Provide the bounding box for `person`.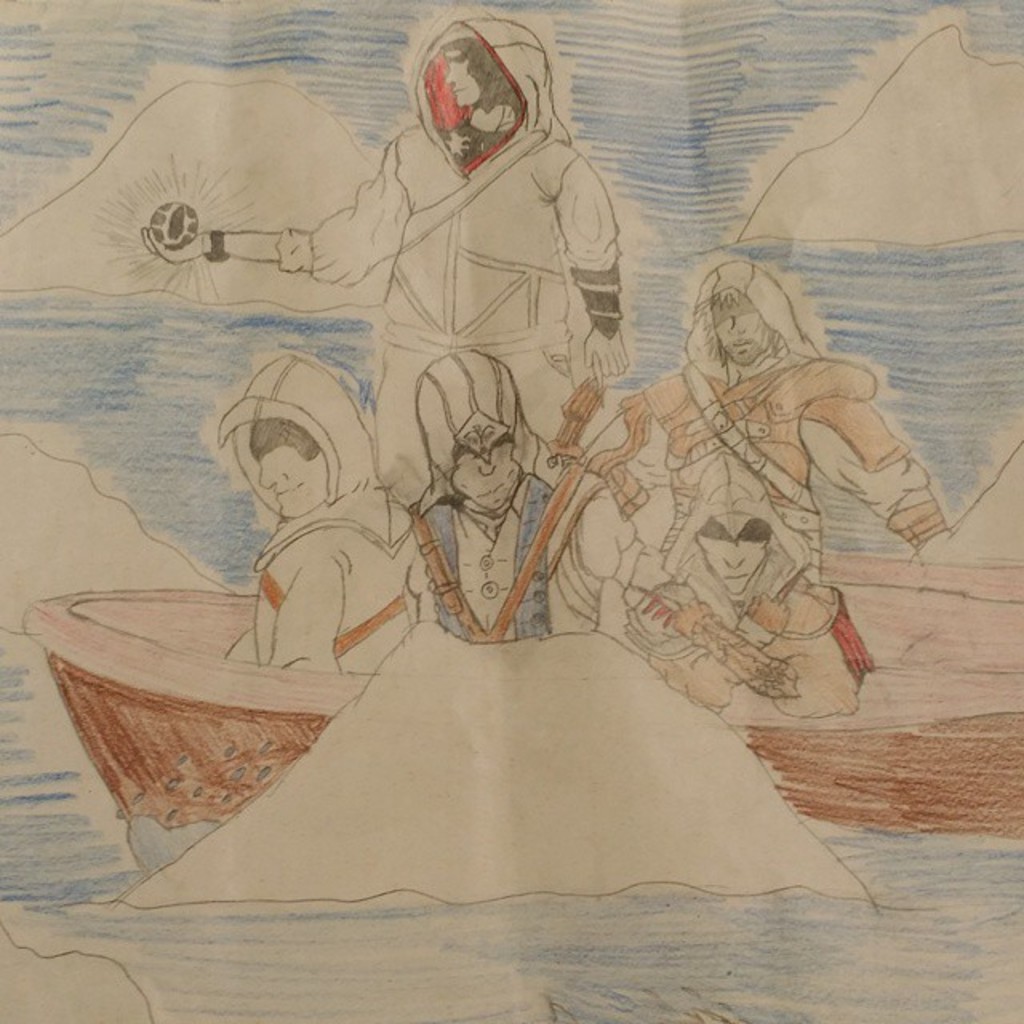
(398,352,579,635).
